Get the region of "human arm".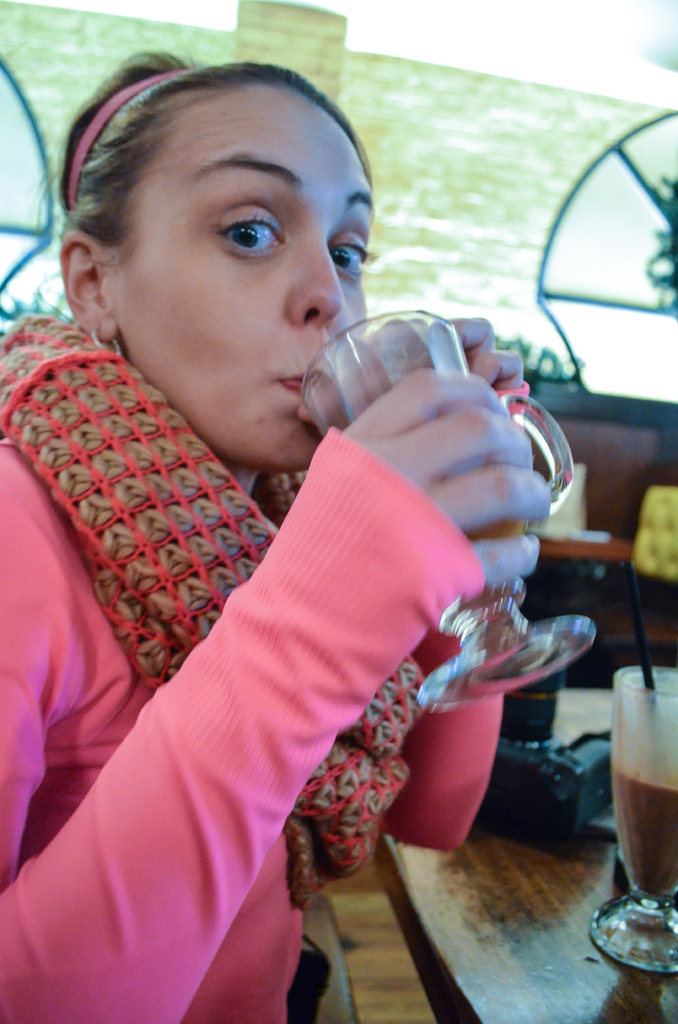
select_region(20, 275, 622, 957).
